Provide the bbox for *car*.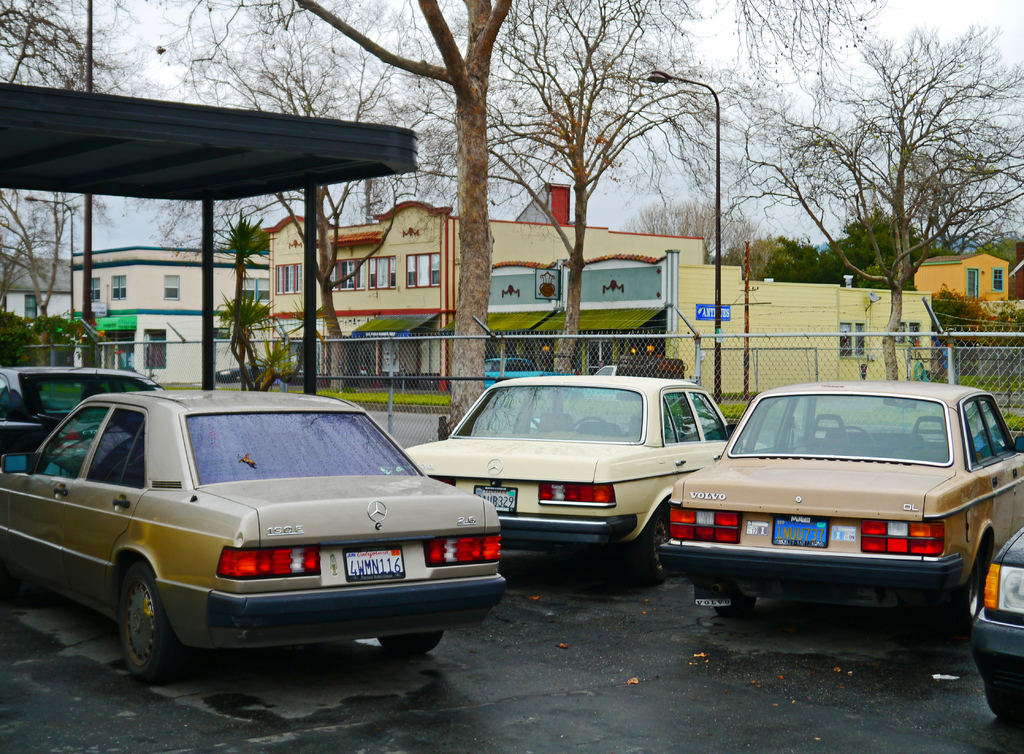
Rect(966, 517, 1023, 735).
